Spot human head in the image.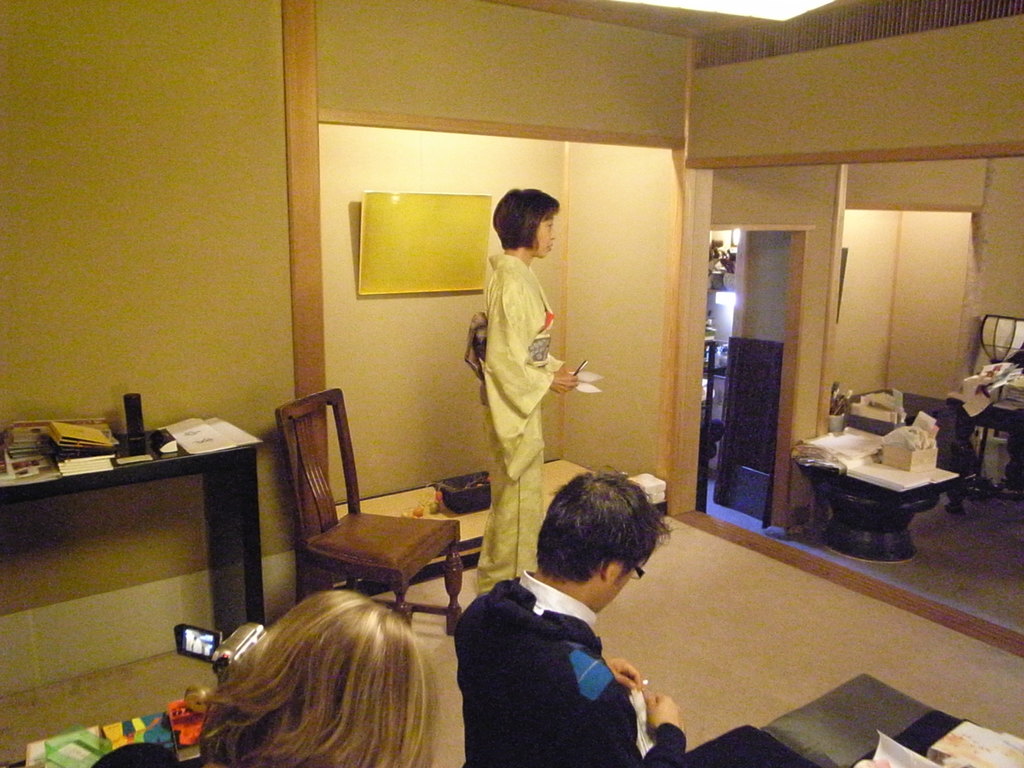
human head found at l=493, t=189, r=563, b=264.
